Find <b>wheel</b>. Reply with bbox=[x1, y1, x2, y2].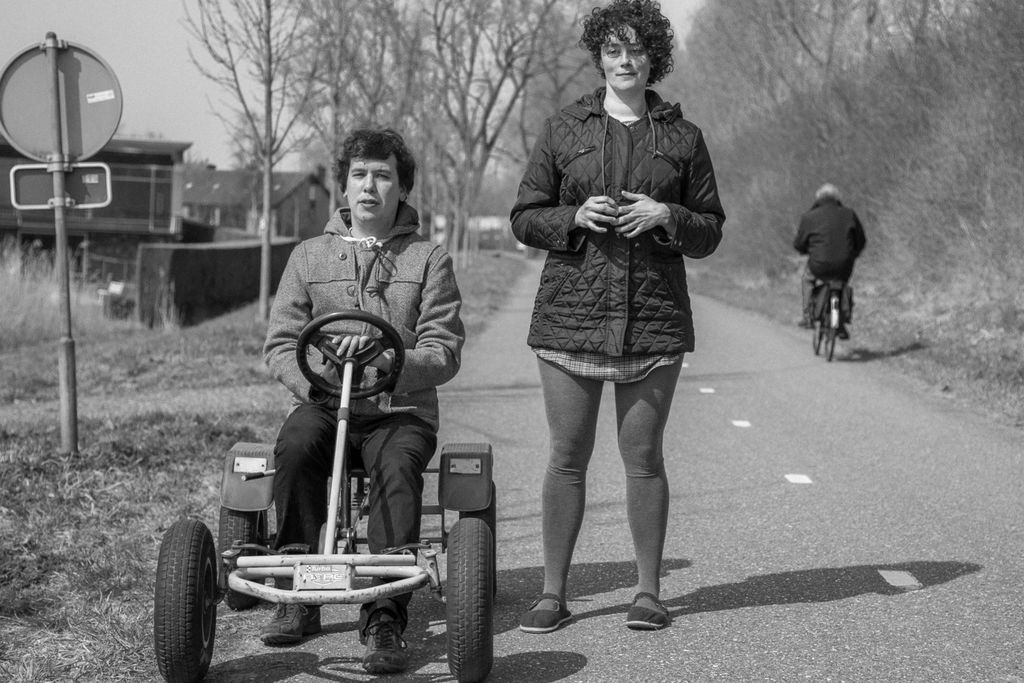
bbox=[444, 521, 490, 682].
